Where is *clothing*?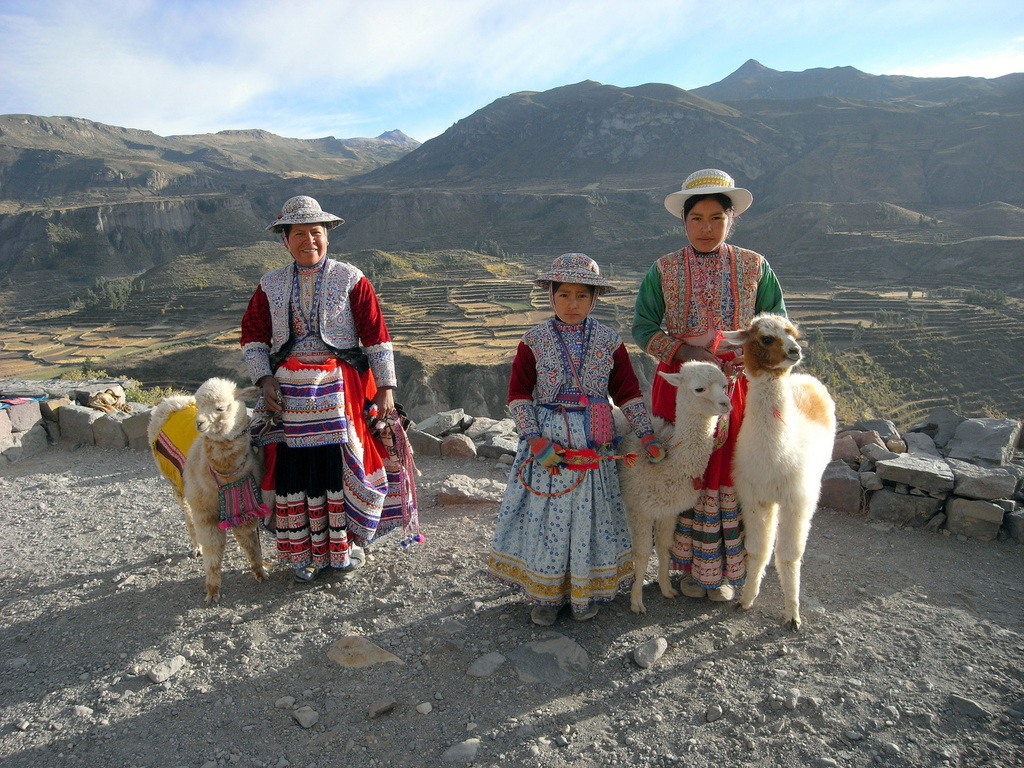
box=[629, 241, 788, 582].
